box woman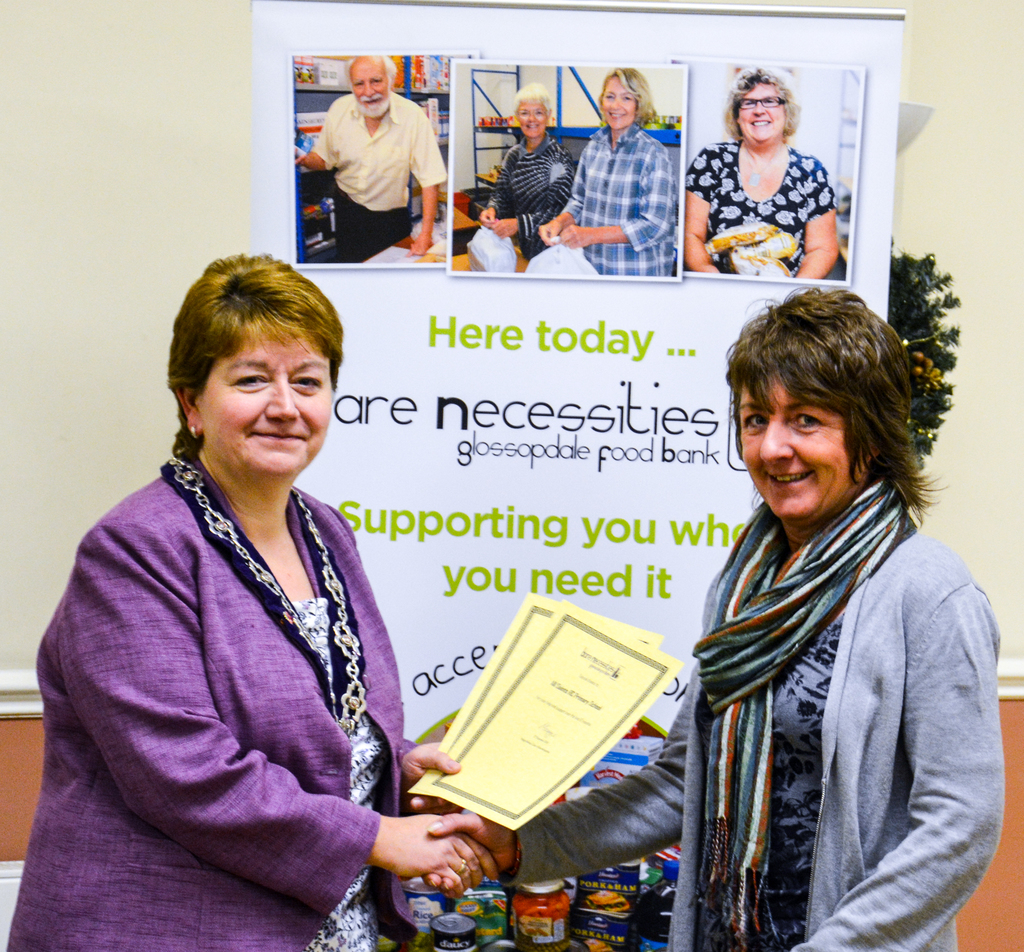
rect(541, 68, 673, 278)
